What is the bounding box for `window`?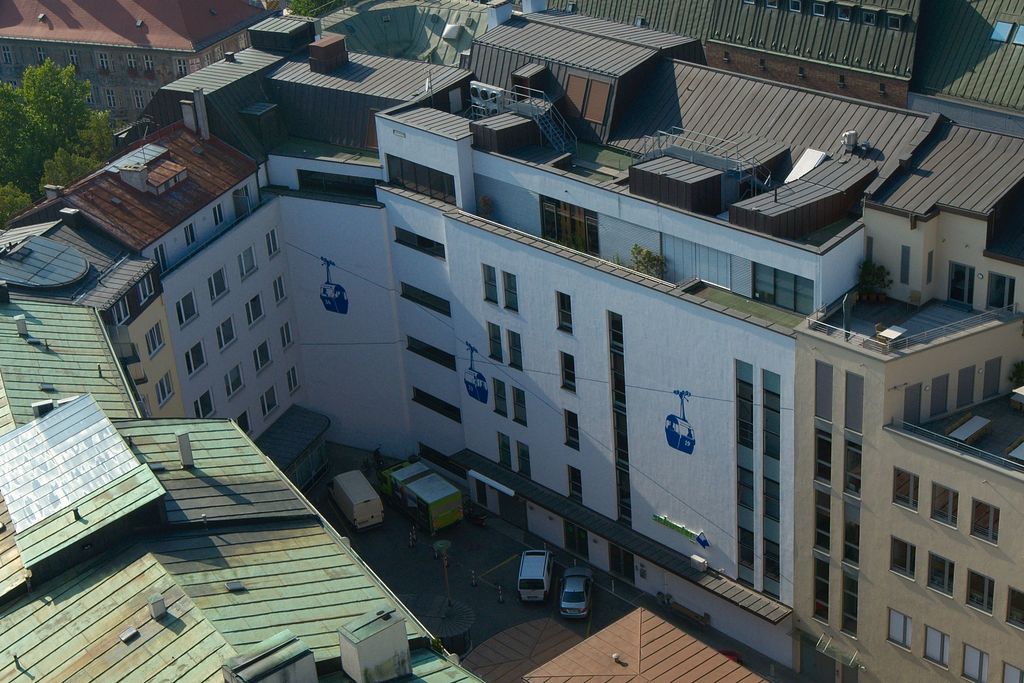
886,532,919,579.
